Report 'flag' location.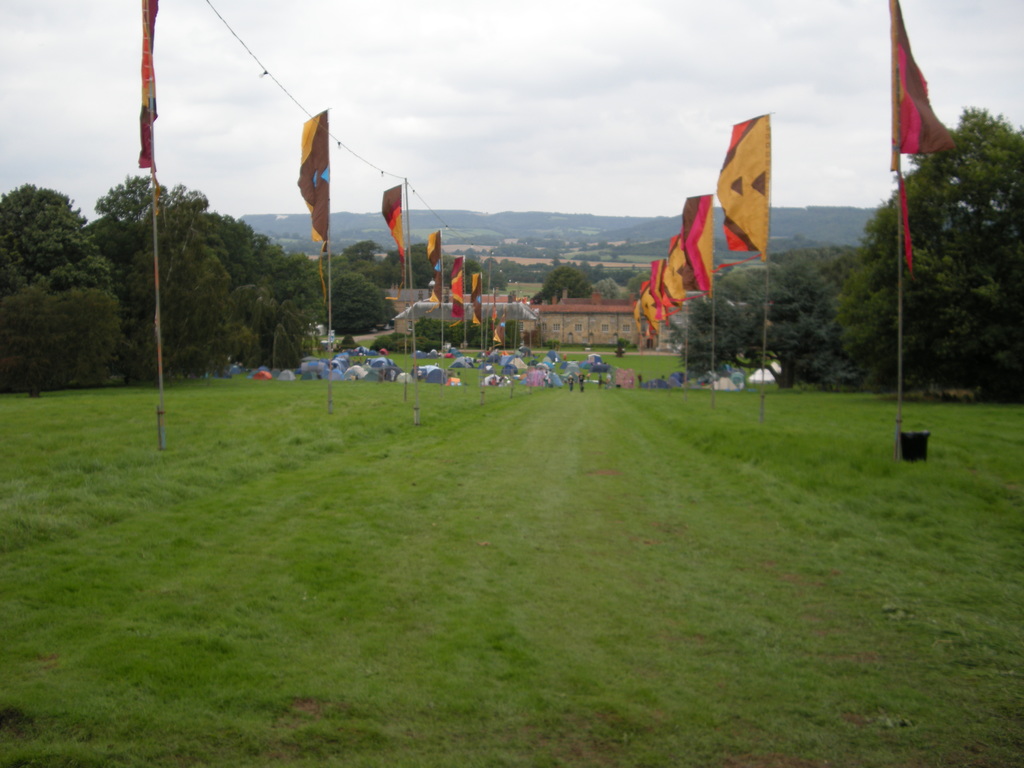
Report: {"left": 887, "top": 7, "right": 960, "bottom": 189}.
